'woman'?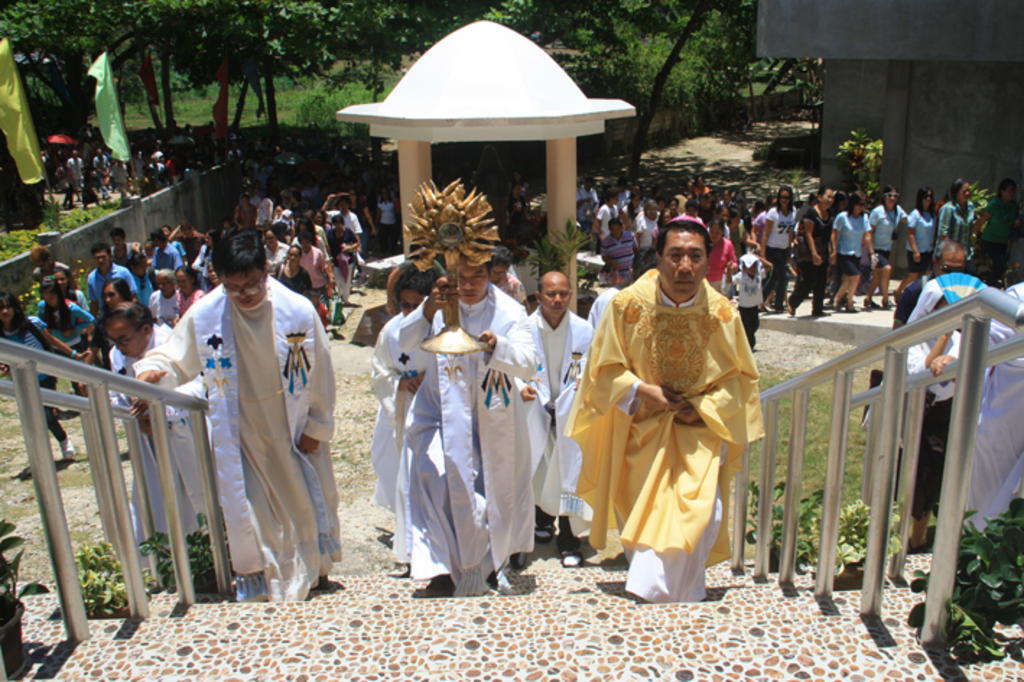
rect(907, 186, 943, 288)
